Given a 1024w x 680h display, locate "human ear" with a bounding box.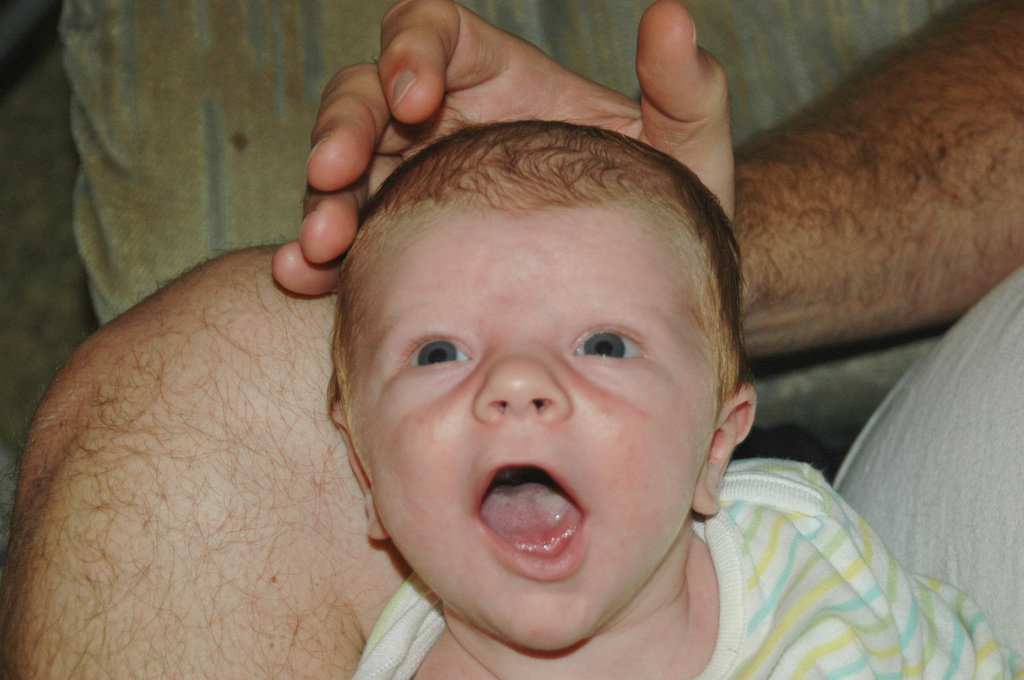
Located: [696, 382, 753, 517].
